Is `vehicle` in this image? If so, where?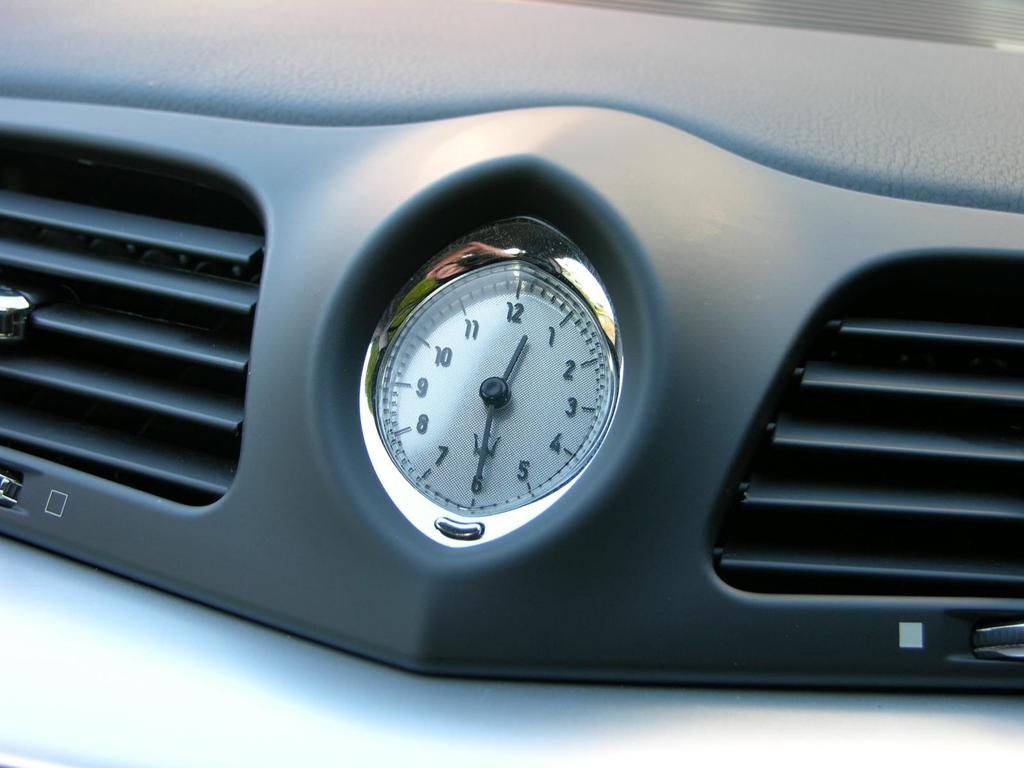
Yes, at [0, 0, 1023, 767].
